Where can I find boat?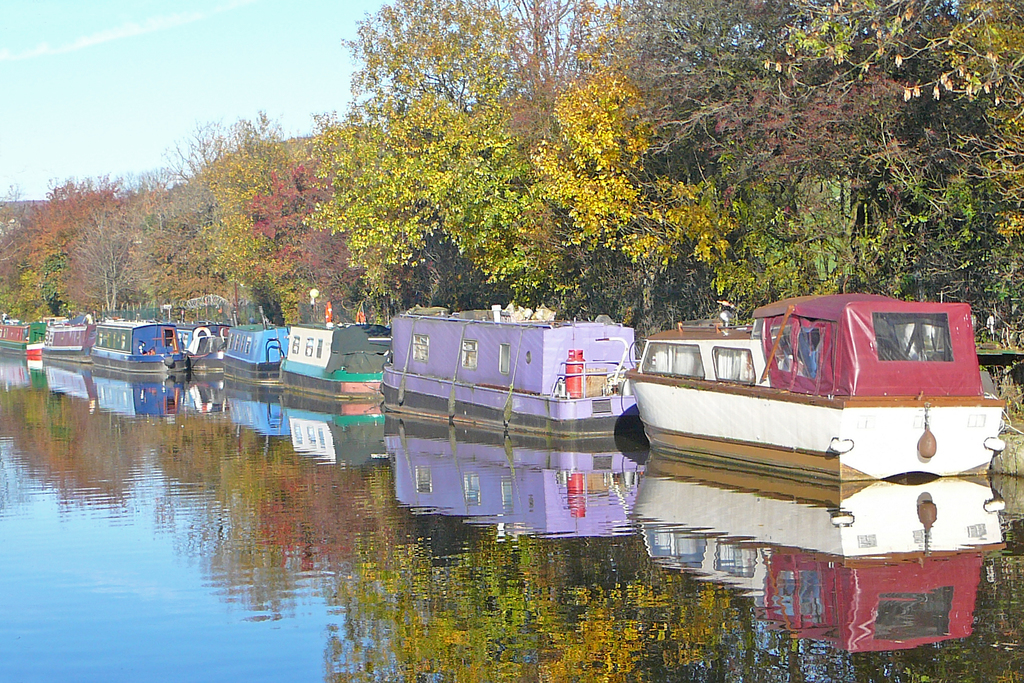
You can find it at [x1=0, y1=324, x2=27, y2=359].
